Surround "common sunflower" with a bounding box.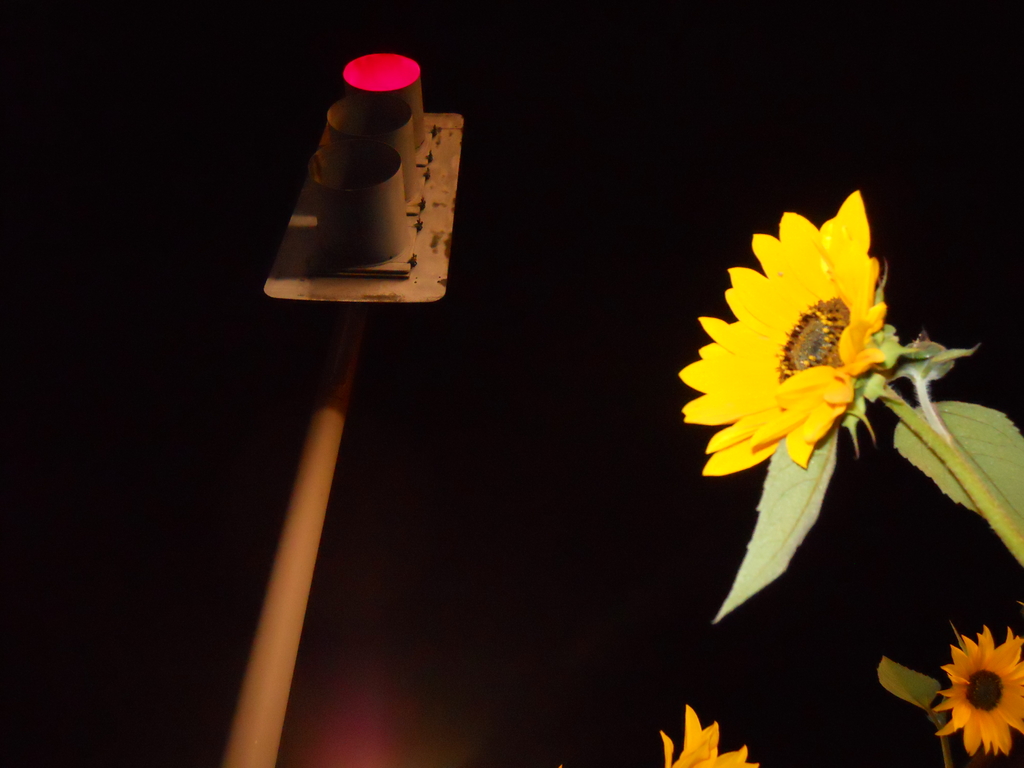
pyautogui.locateOnScreen(660, 701, 764, 767).
